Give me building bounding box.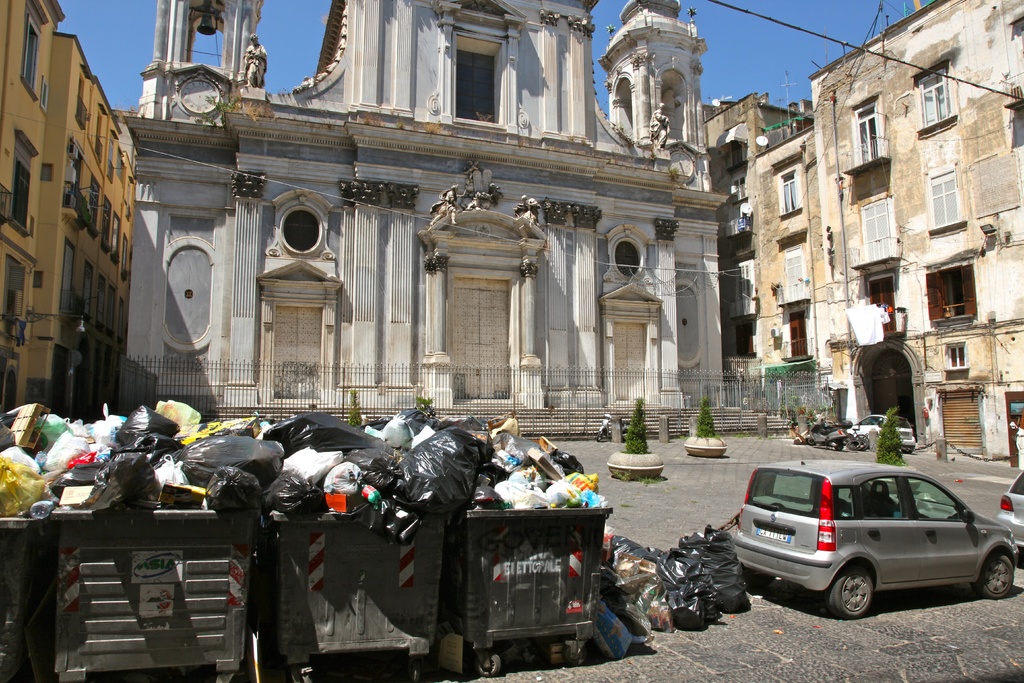
<bbox>118, 0, 731, 421</bbox>.
